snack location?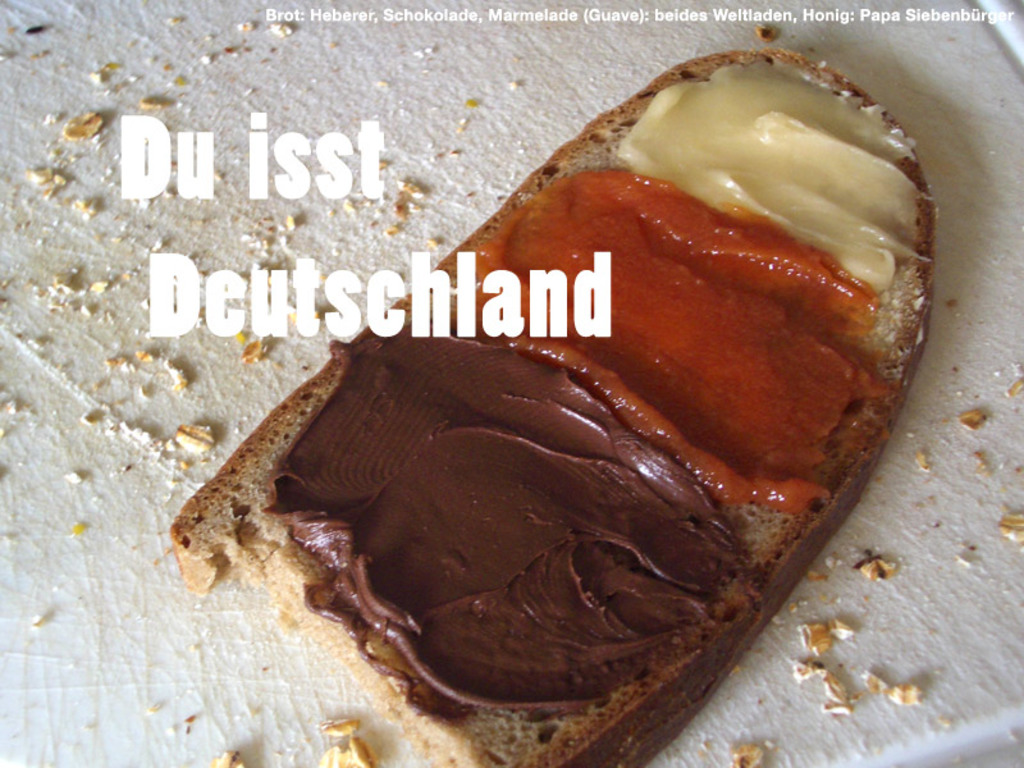
select_region(170, 44, 934, 767)
